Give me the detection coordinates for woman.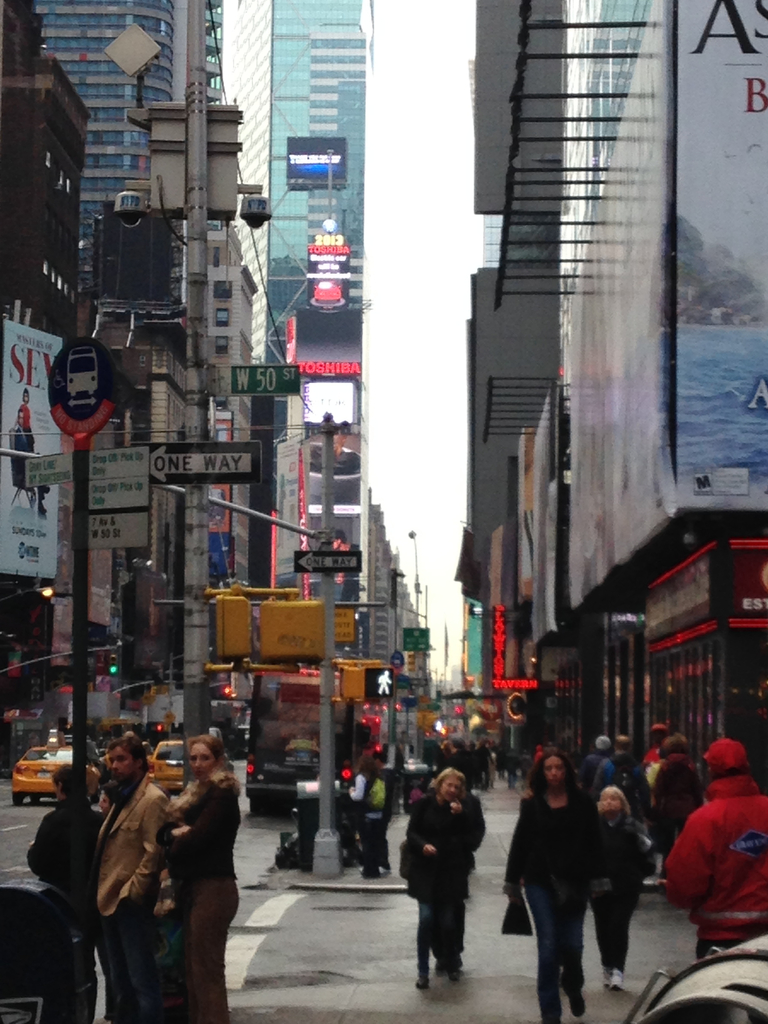
[583,785,653,990].
